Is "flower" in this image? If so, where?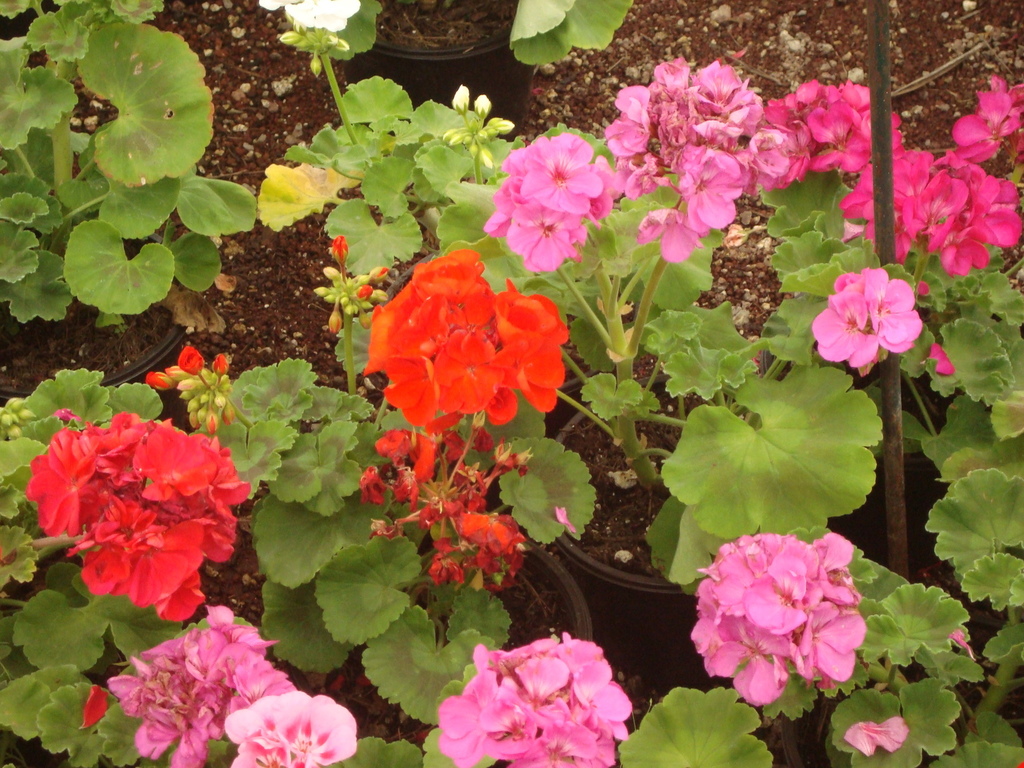
Yes, at bbox=(809, 265, 921, 371).
